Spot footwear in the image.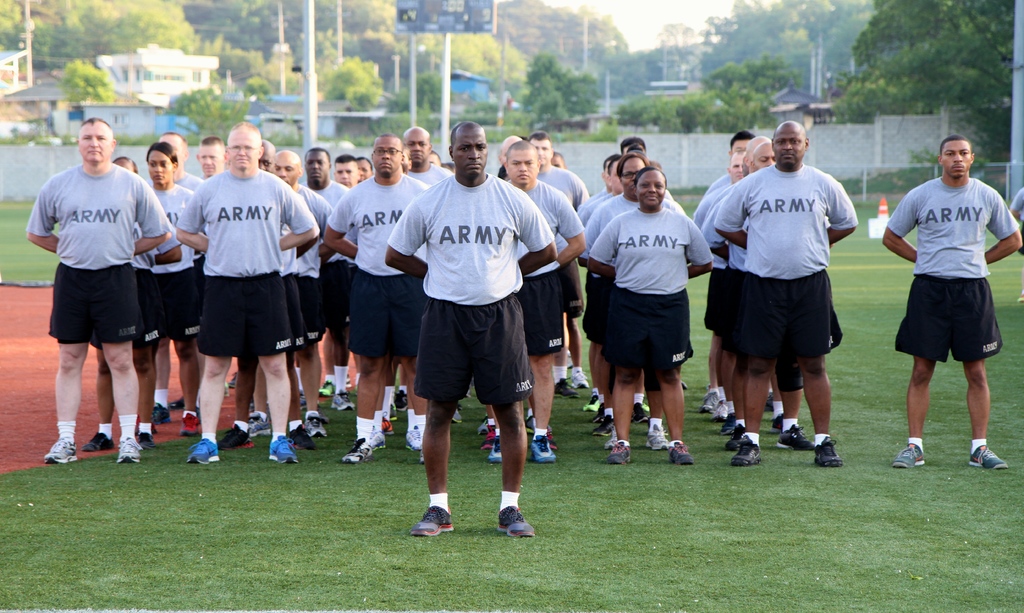
footwear found at detection(84, 431, 115, 452).
